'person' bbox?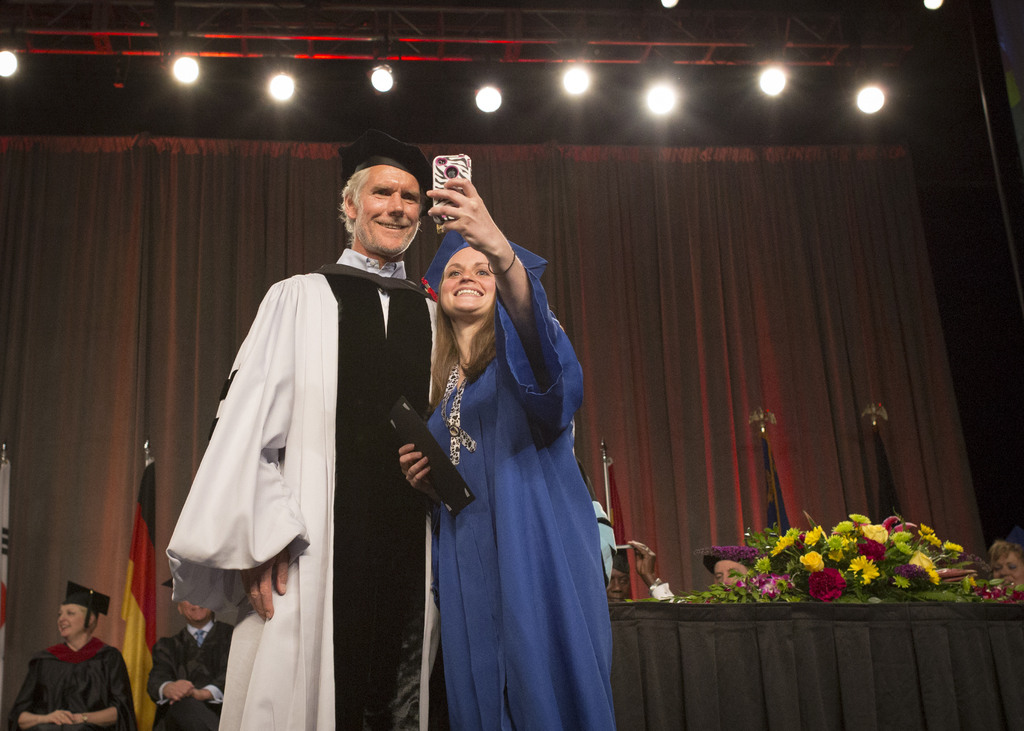
397,174,621,730
